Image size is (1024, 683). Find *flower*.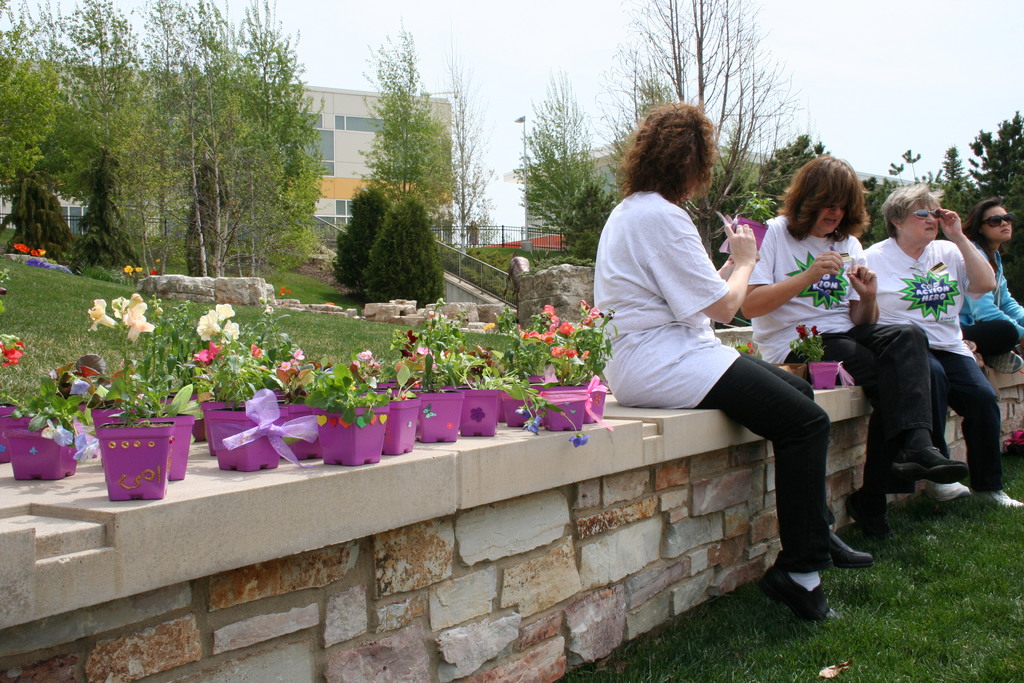
{"left": 292, "top": 350, "right": 304, "bottom": 363}.
